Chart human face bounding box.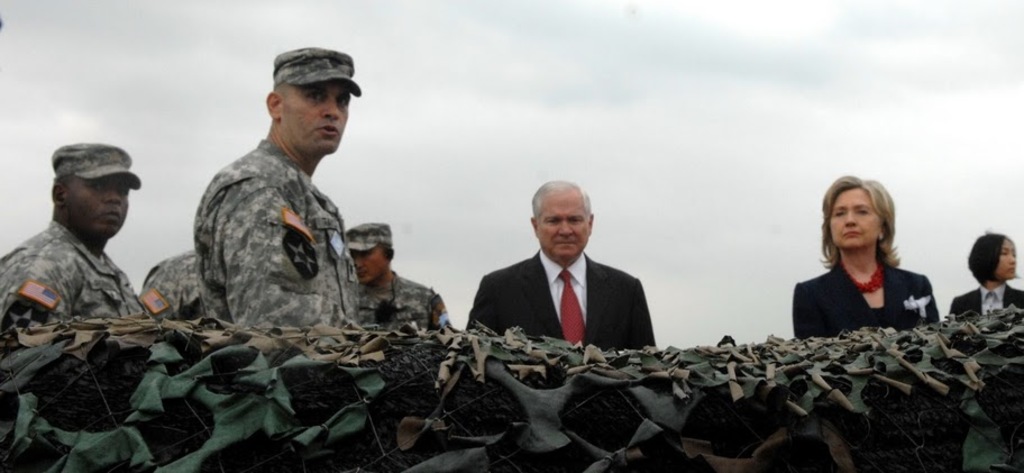
Charted: [left=995, top=240, right=1015, bottom=278].
